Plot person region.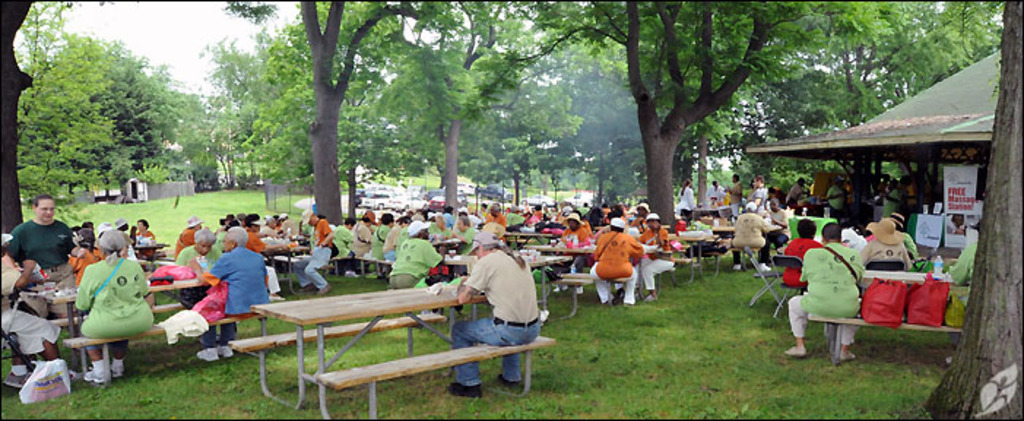
Plotted at <bbox>782, 215, 862, 355</bbox>.
